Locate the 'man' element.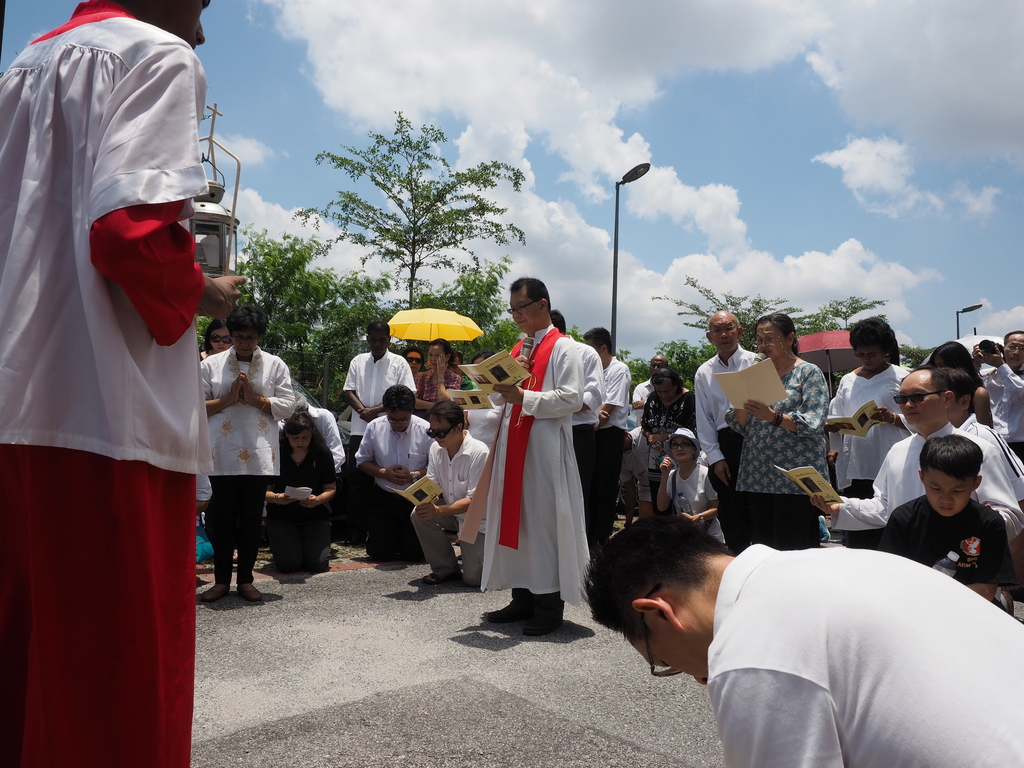
Element bbox: bbox=(694, 314, 760, 550).
